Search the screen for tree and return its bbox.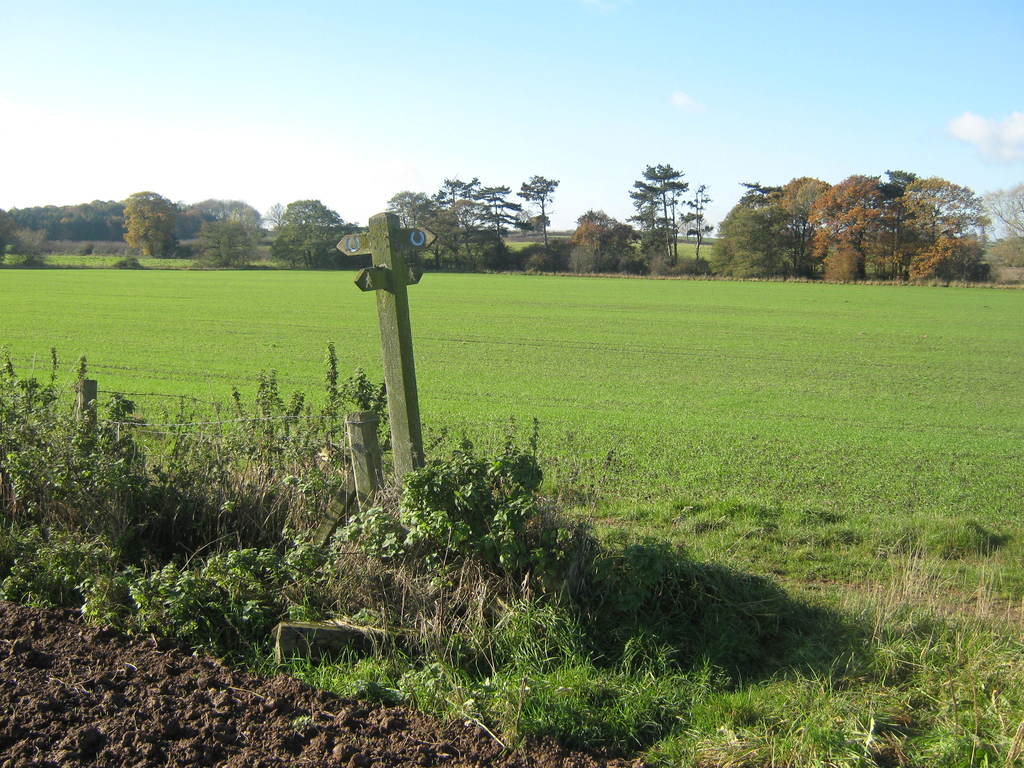
Found: {"x1": 269, "y1": 195, "x2": 361, "y2": 275}.
